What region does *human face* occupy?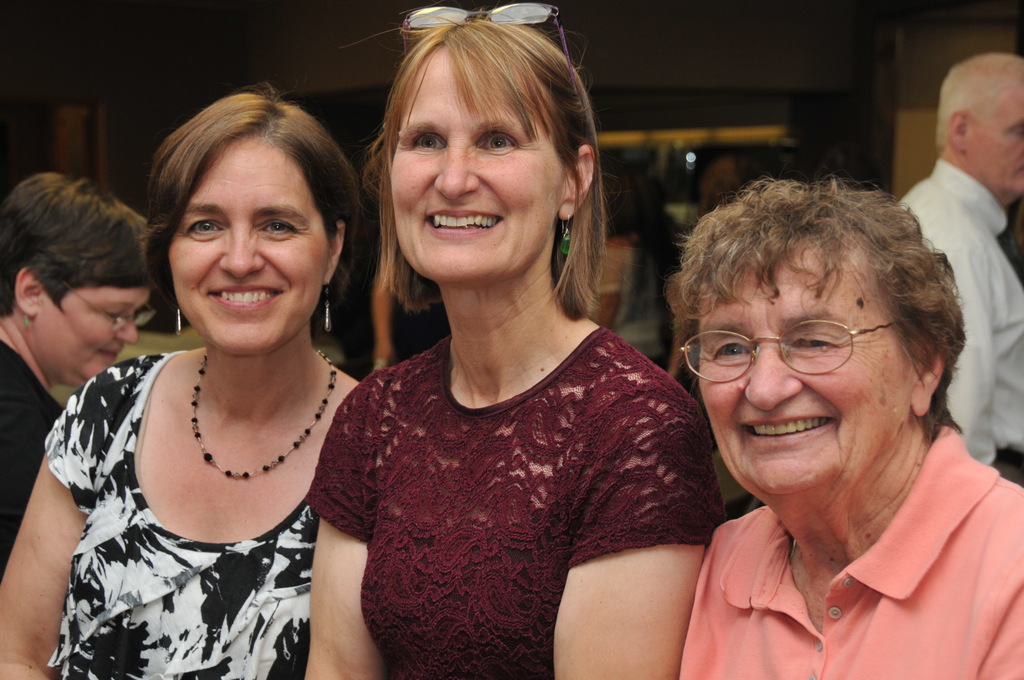
bbox(701, 253, 905, 490).
